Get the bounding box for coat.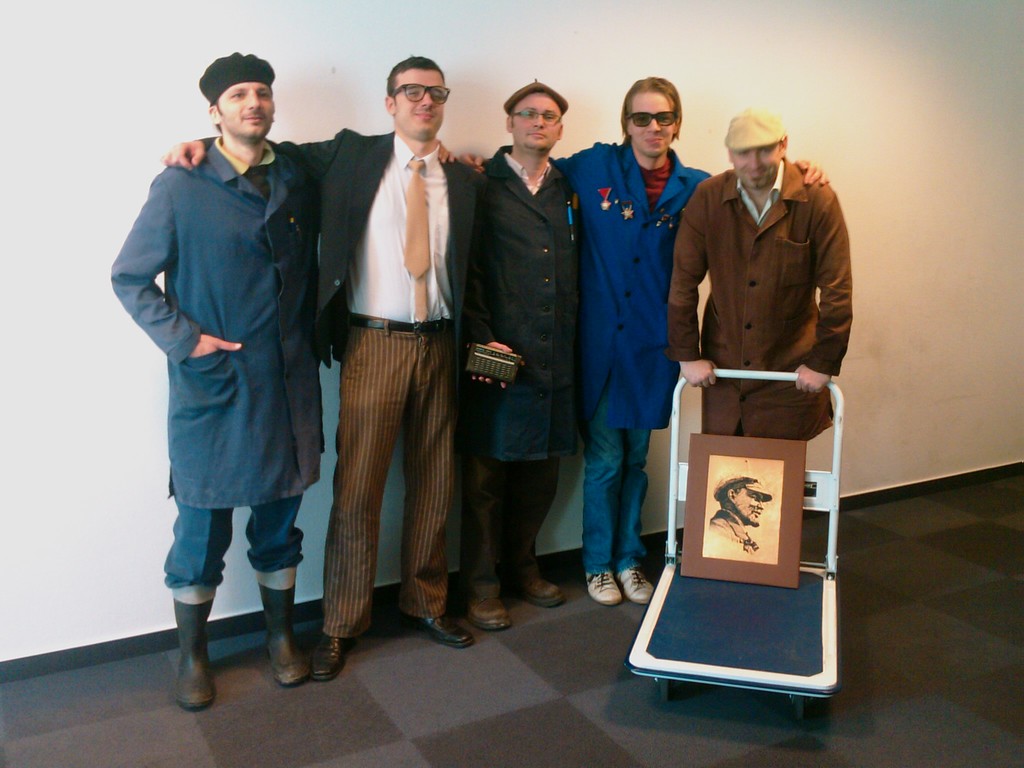
562/138/722/430.
